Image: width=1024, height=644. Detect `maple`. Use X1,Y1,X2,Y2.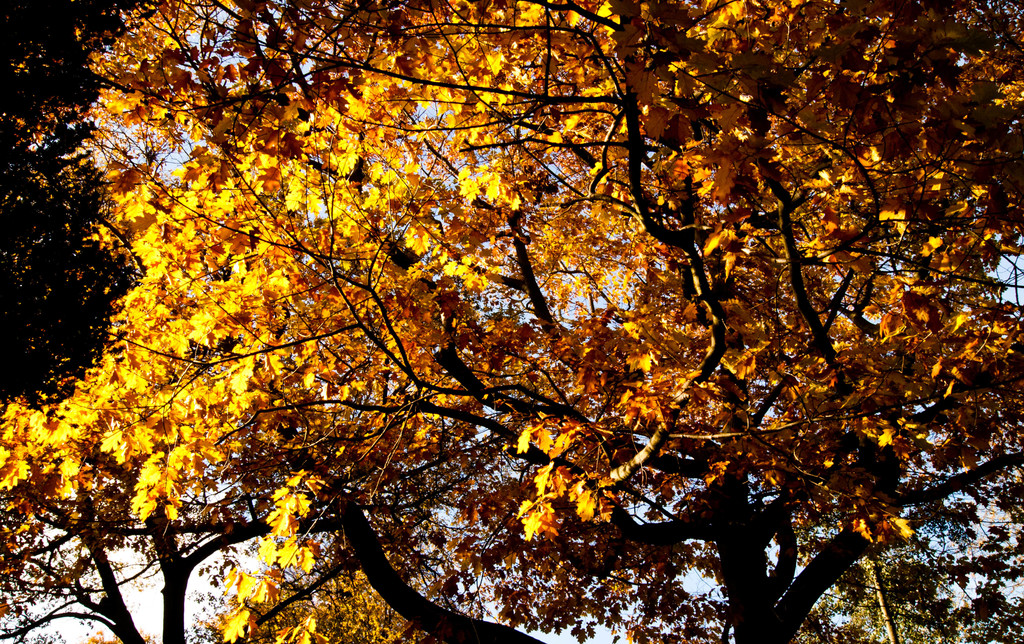
24,35,963,643.
